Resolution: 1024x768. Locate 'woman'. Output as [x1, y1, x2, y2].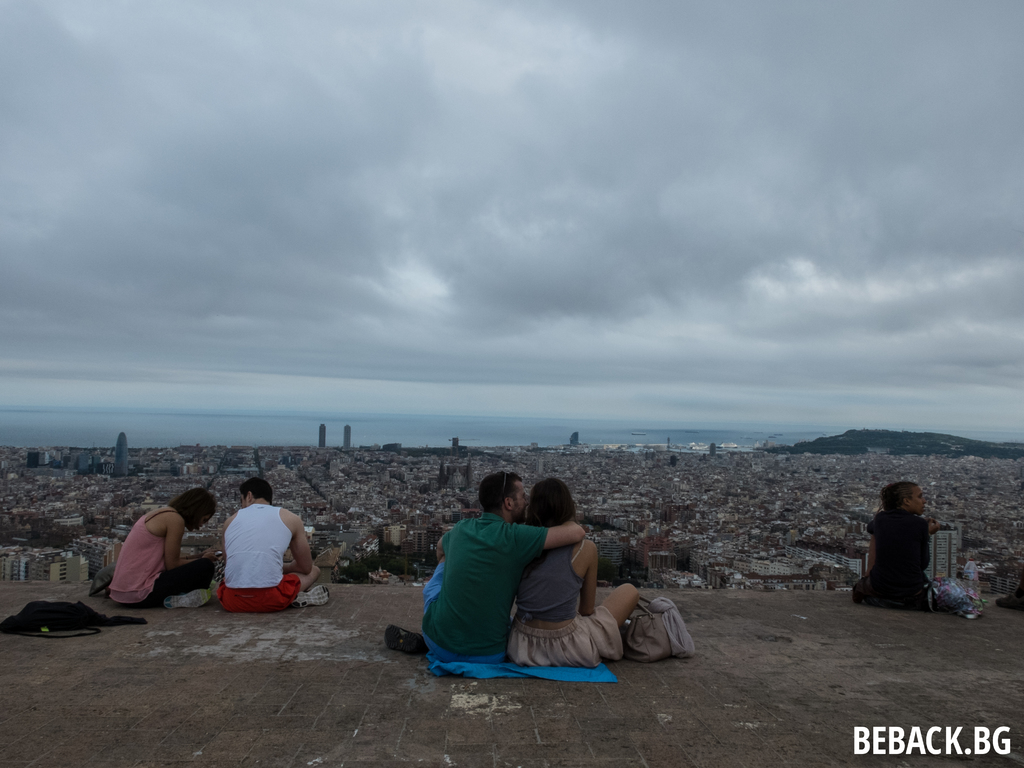
[95, 487, 222, 609].
